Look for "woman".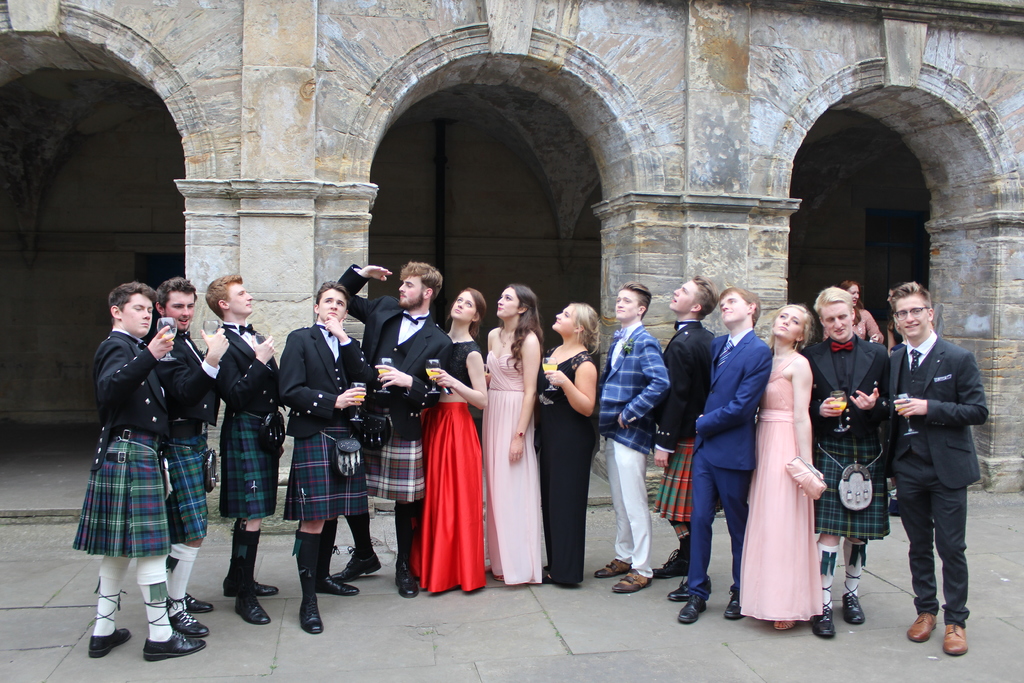
Found: <box>751,313,847,650</box>.
